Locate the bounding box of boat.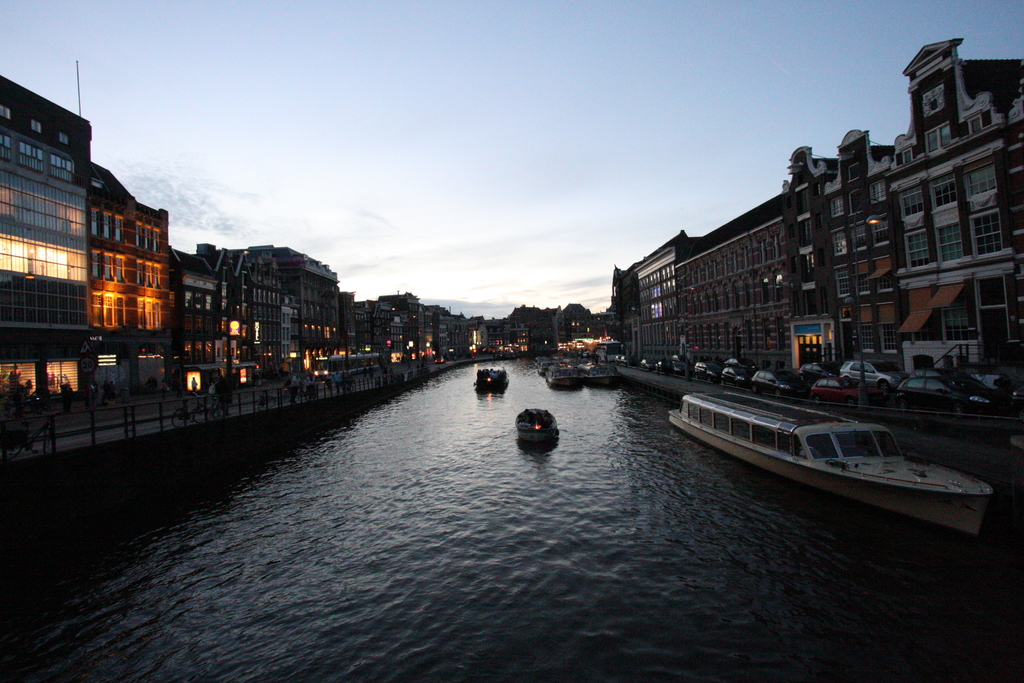
Bounding box: x1=531, y1=352, x2=550, y2=376.
